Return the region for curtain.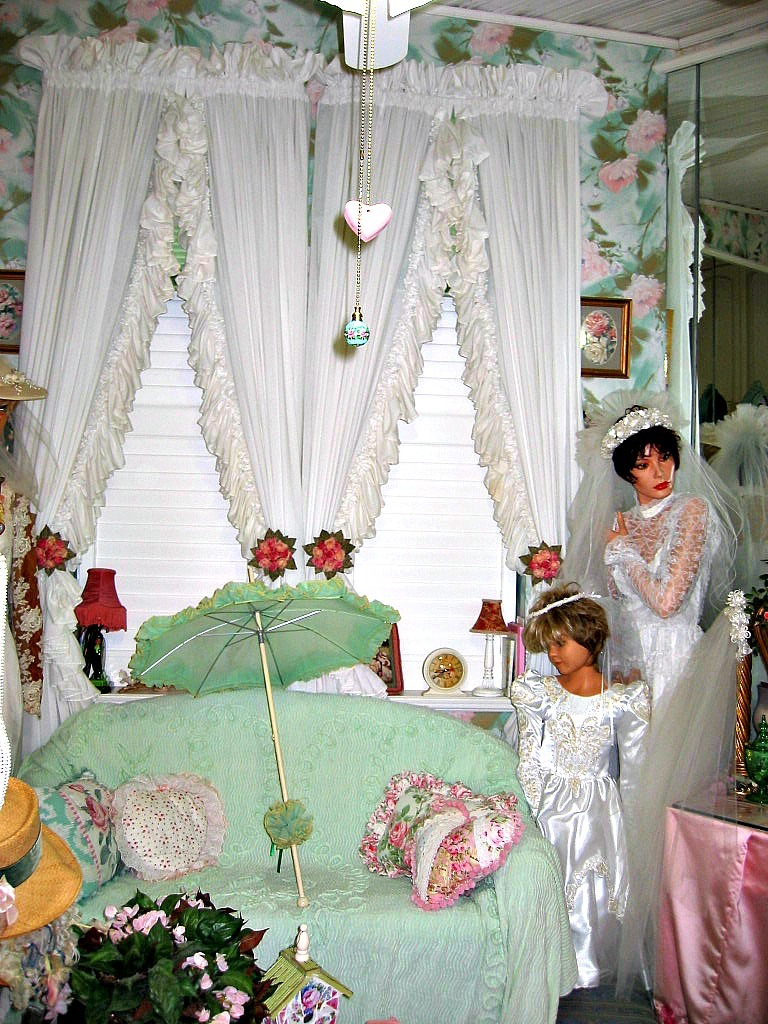
(48,32,598,548).
